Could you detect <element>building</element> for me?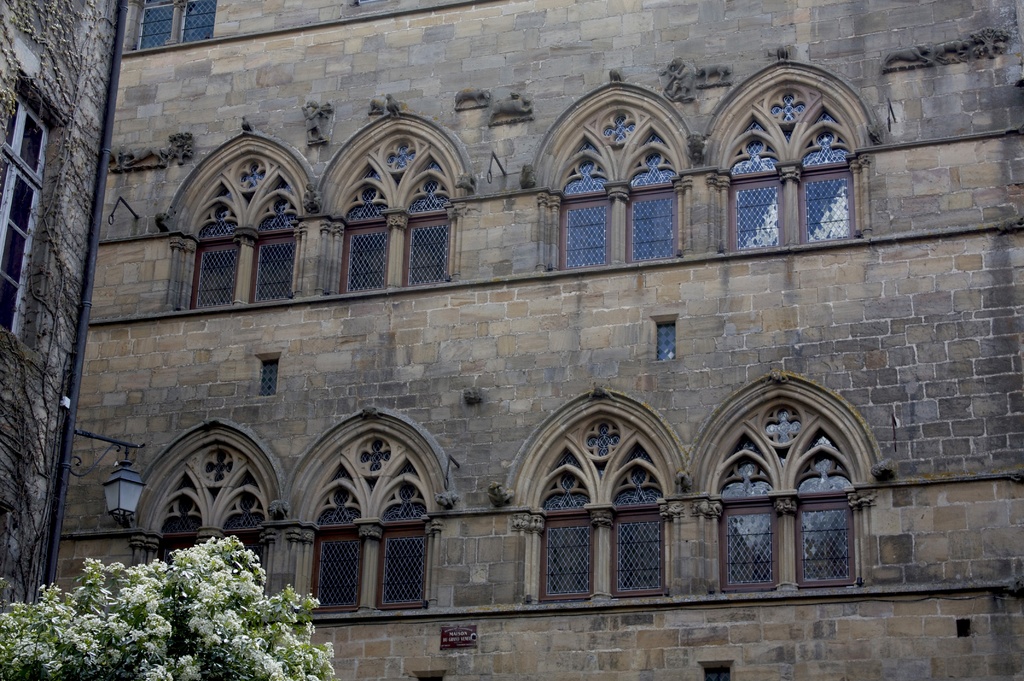
Detection result: left=0, top=0, right=1023, bottom=680.
